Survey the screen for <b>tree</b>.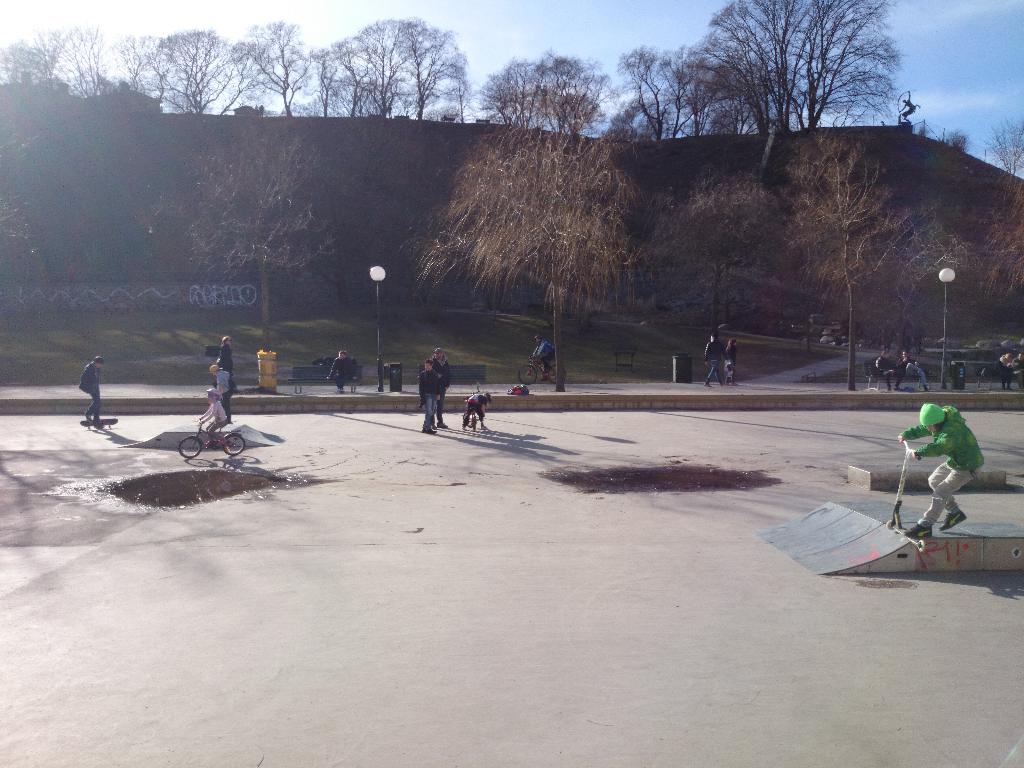
Survey found: box=[778, 97, 906, 382].
